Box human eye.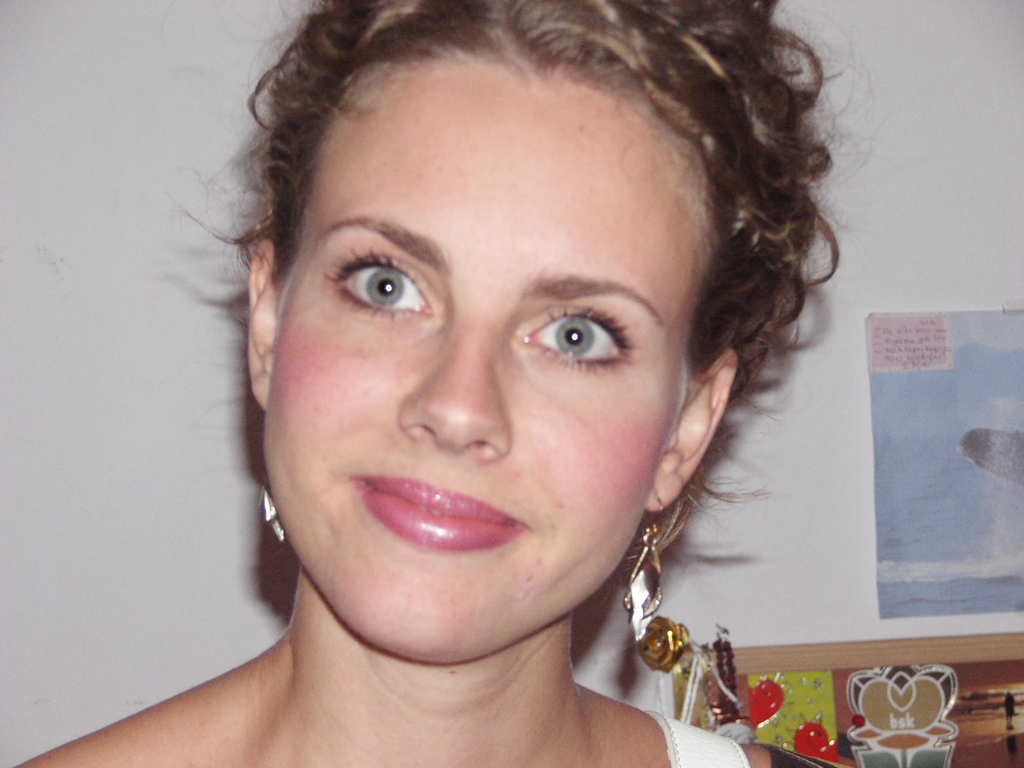
x1=321, y1=243, x2=429, y2=321.
